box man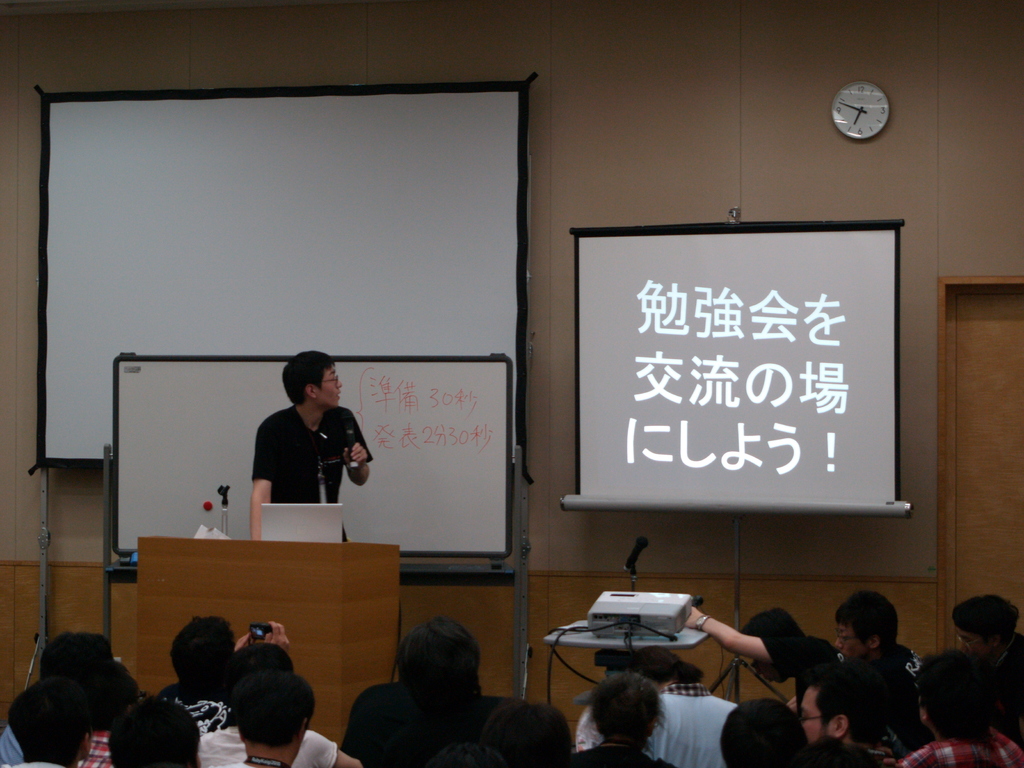
[349,621,487,767]
